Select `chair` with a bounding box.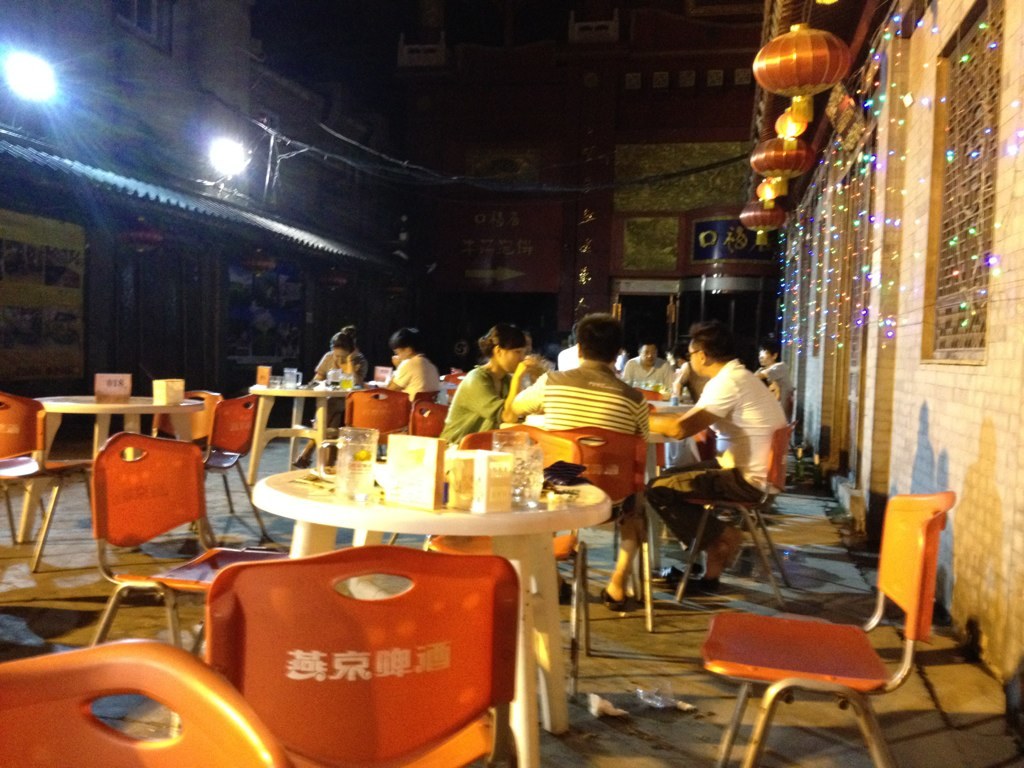
{"left": 151, "top": 389, "right": 225, "bottom": 531}.
